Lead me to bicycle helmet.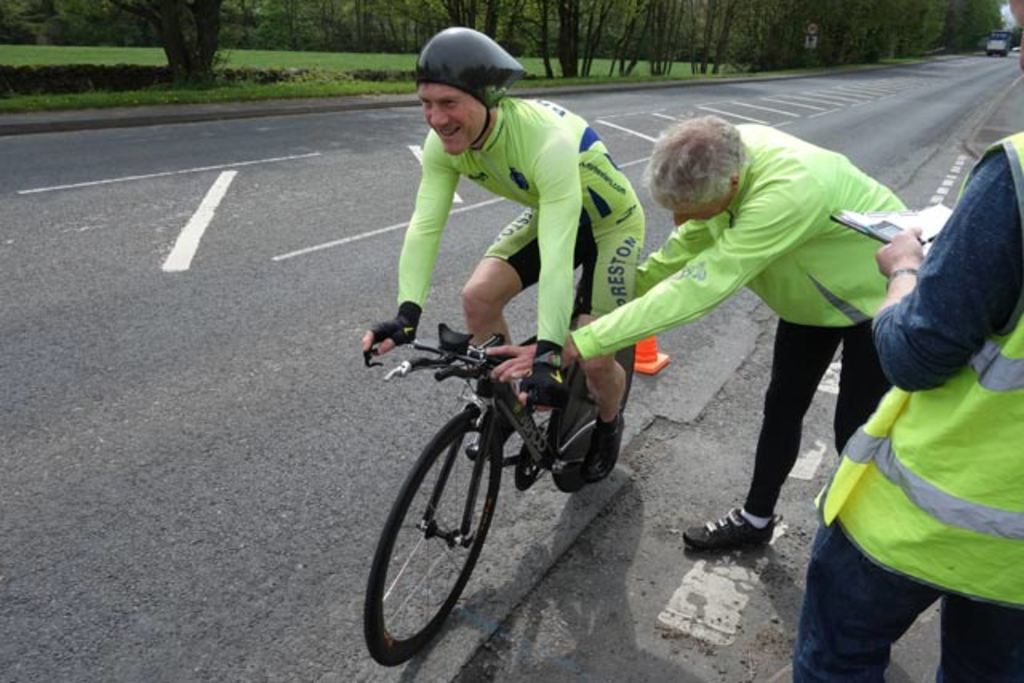
Lead to {"left": 419, "top": 24, "right": 528, "bottom": 155}.
